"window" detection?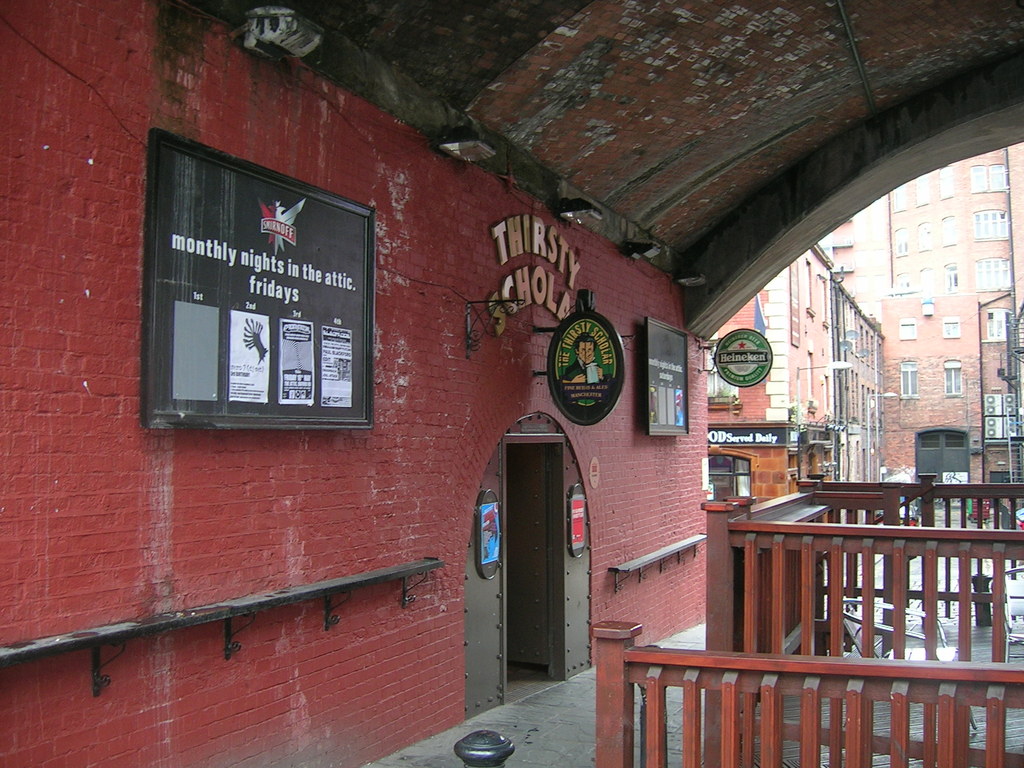
903, 317, 922, 337
